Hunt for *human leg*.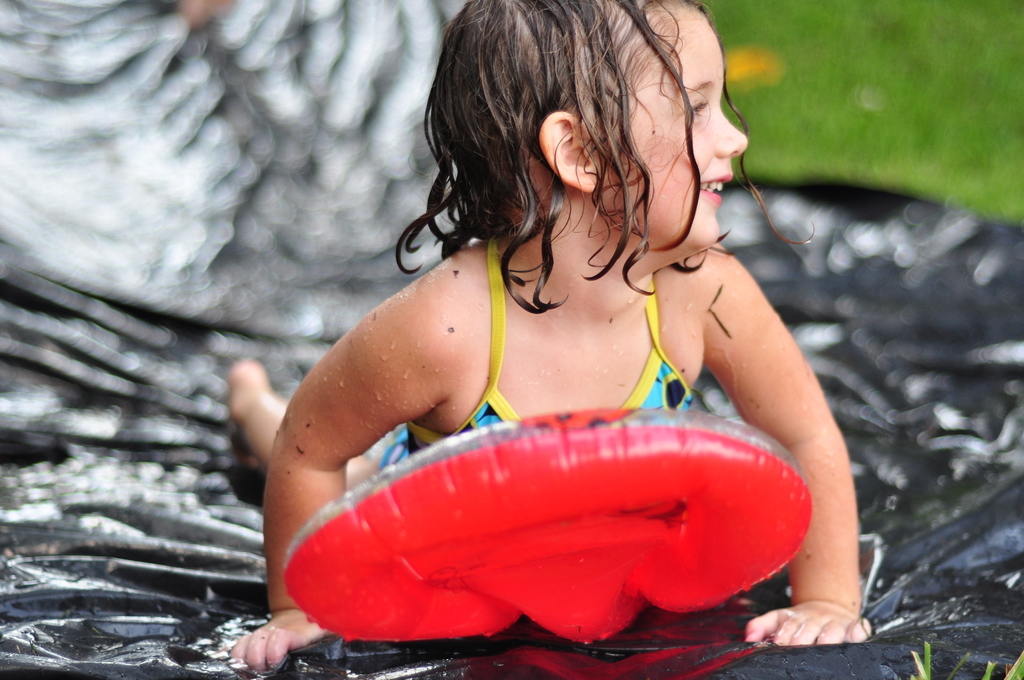
Hunted down at bbox(232, 358, 387, 492).
